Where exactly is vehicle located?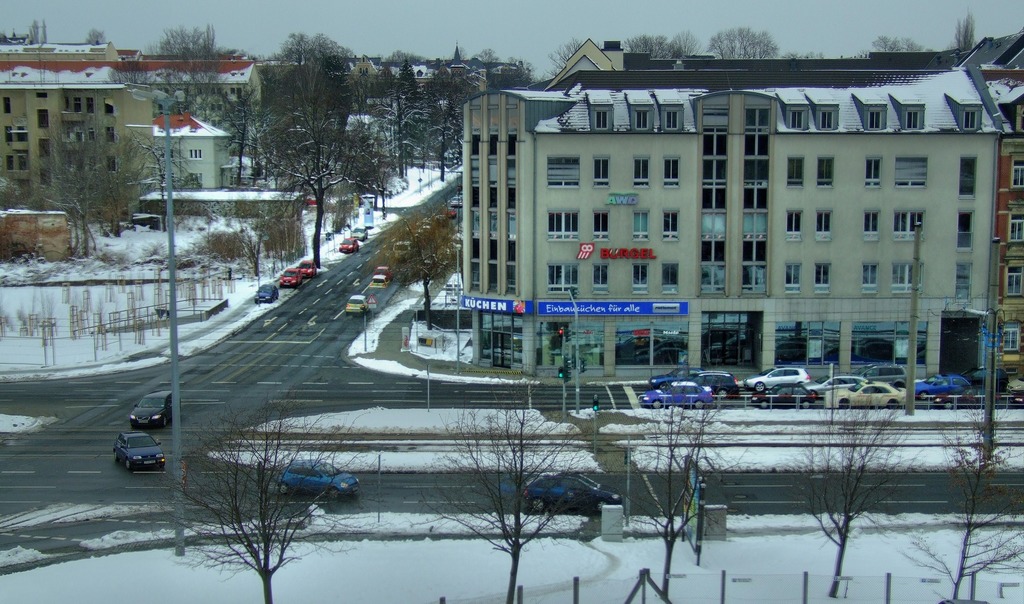
Its bounding box is <region>266, 453, 356, 501</region>.
